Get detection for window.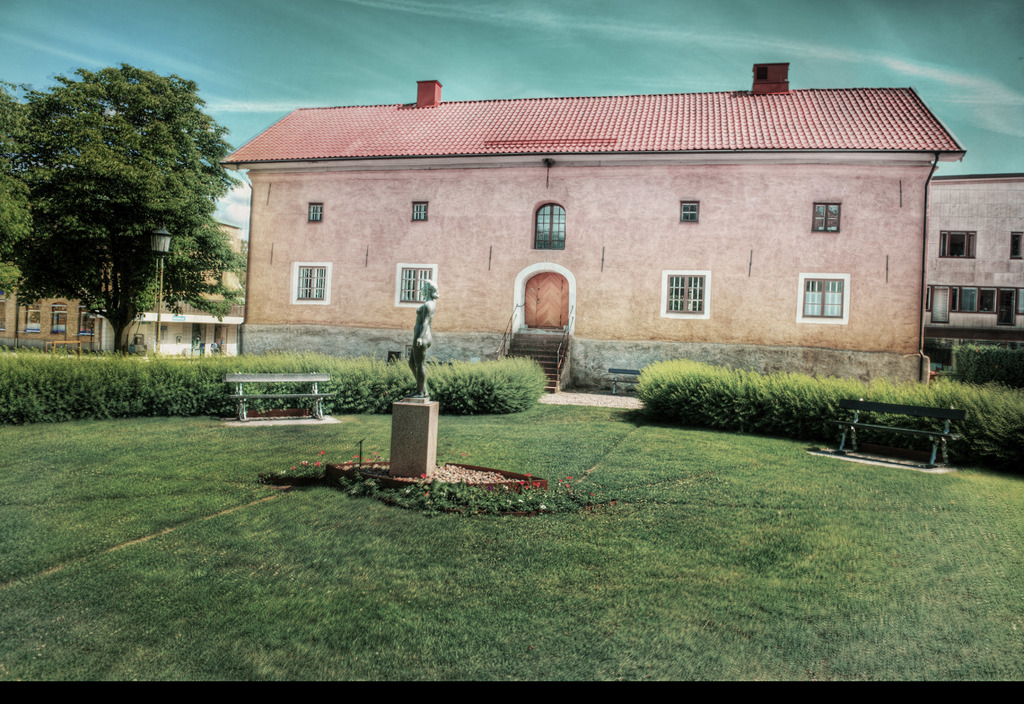
Detection: 527/199/569/249.
